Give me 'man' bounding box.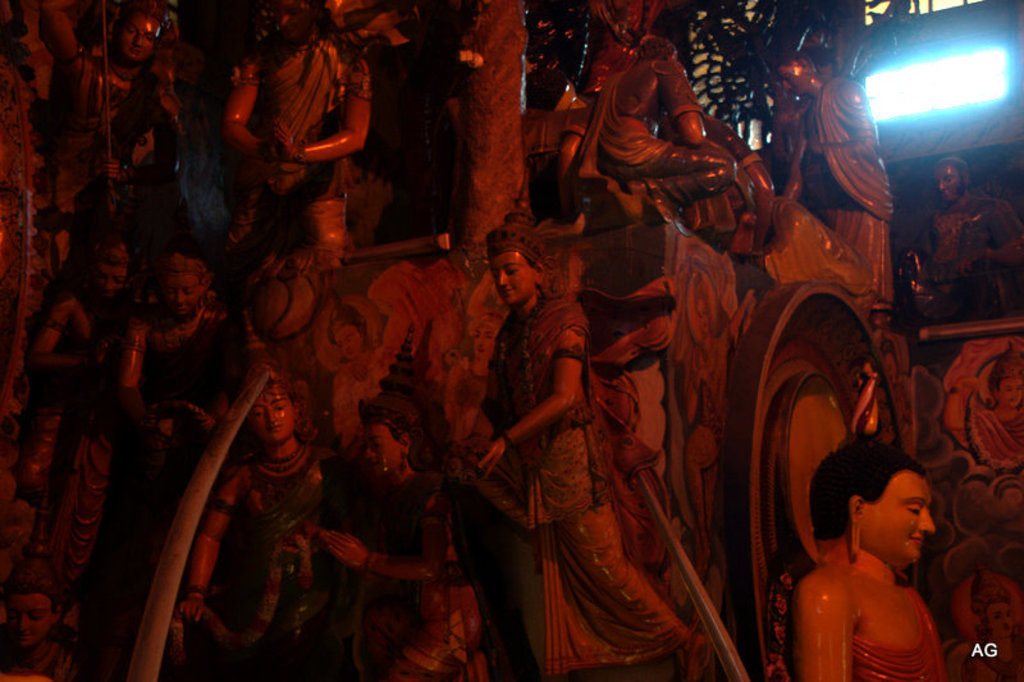
BBox(794, 436, 948, 681).
